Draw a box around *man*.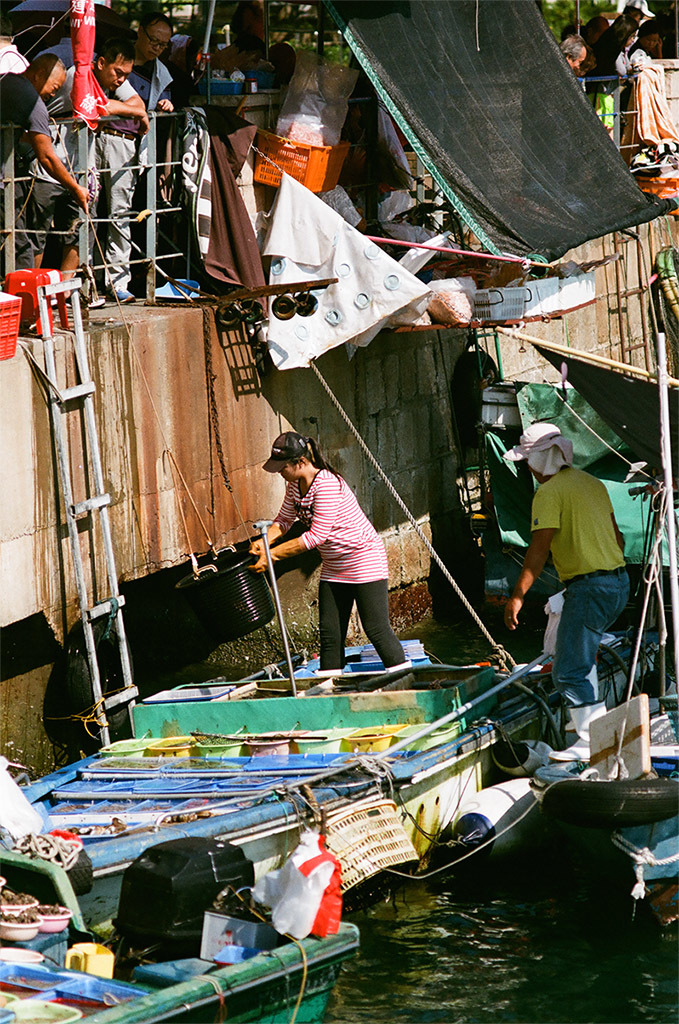
Rect(0, 44, 95, 281).
